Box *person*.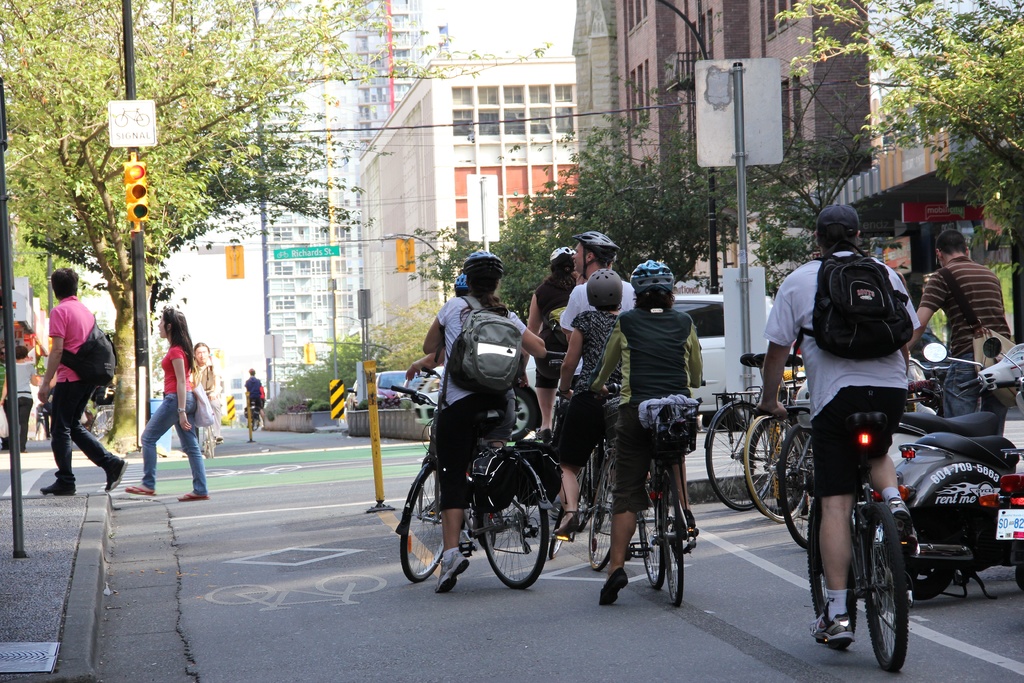
box=[124, 306, 210, 504].
